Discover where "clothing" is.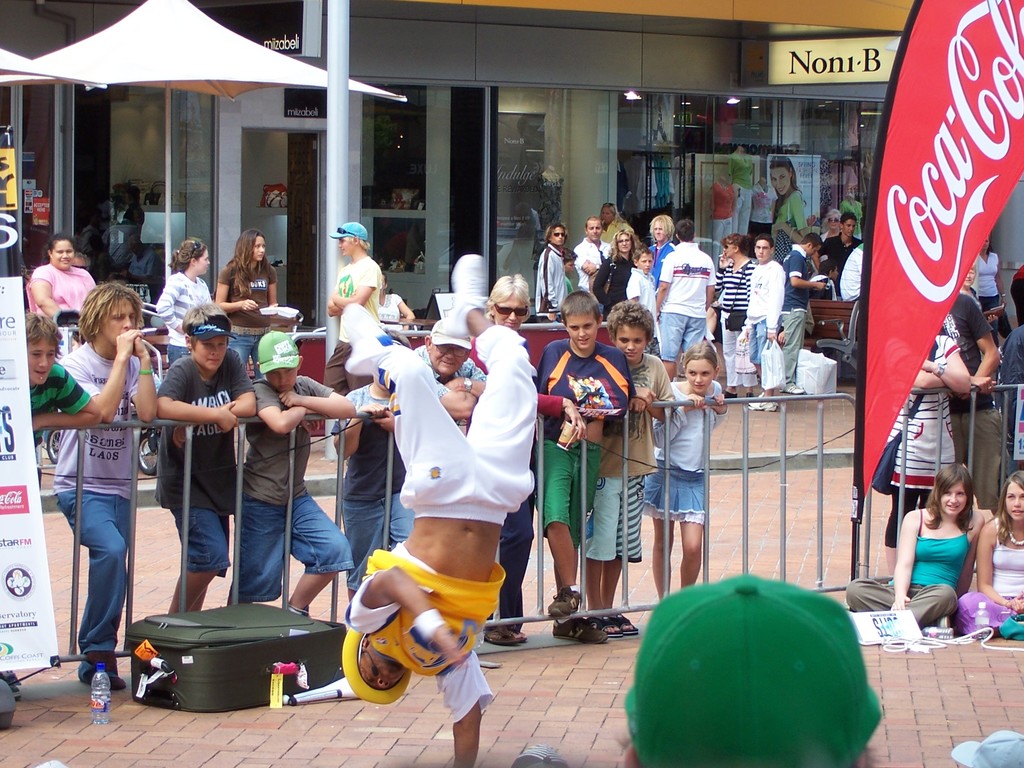
Discovered at crop(532, 336, 632, 561).
